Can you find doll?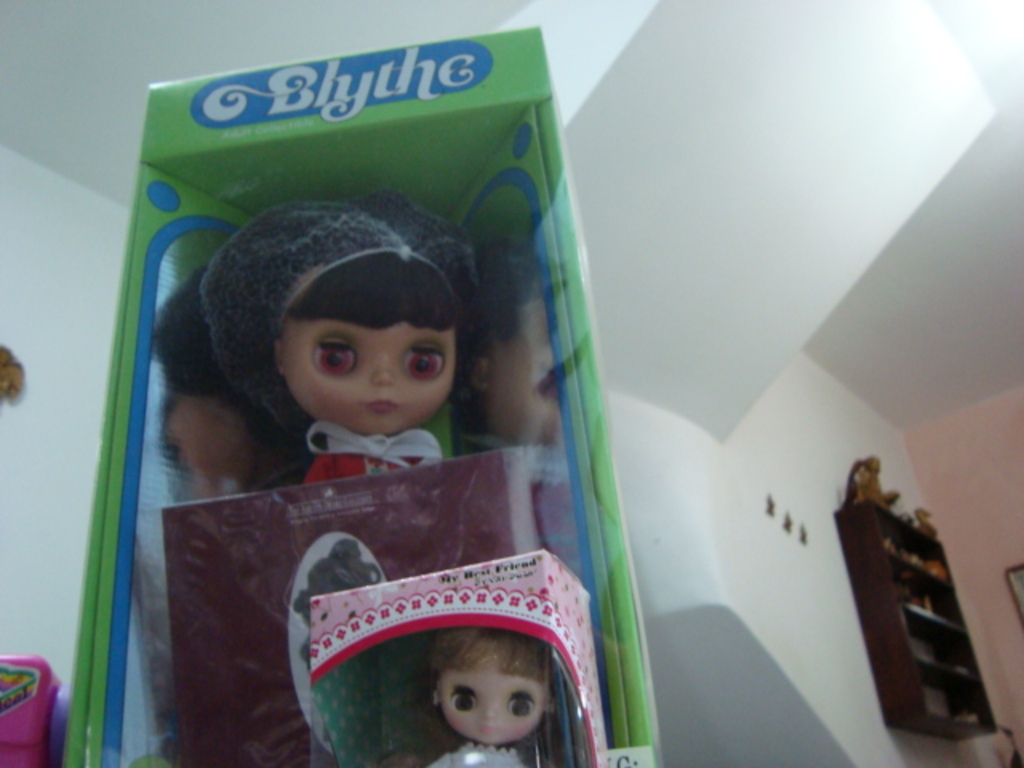
Yes, bounding box: region(149, 187, 494, 522).
